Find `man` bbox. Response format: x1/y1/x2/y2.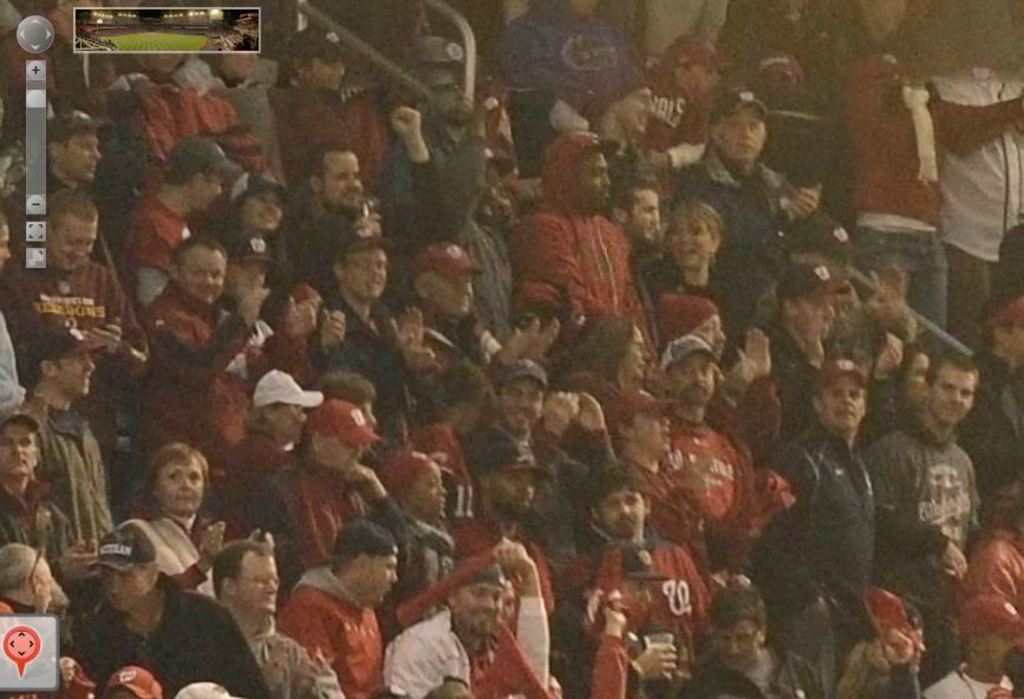
768/337/907/675.
